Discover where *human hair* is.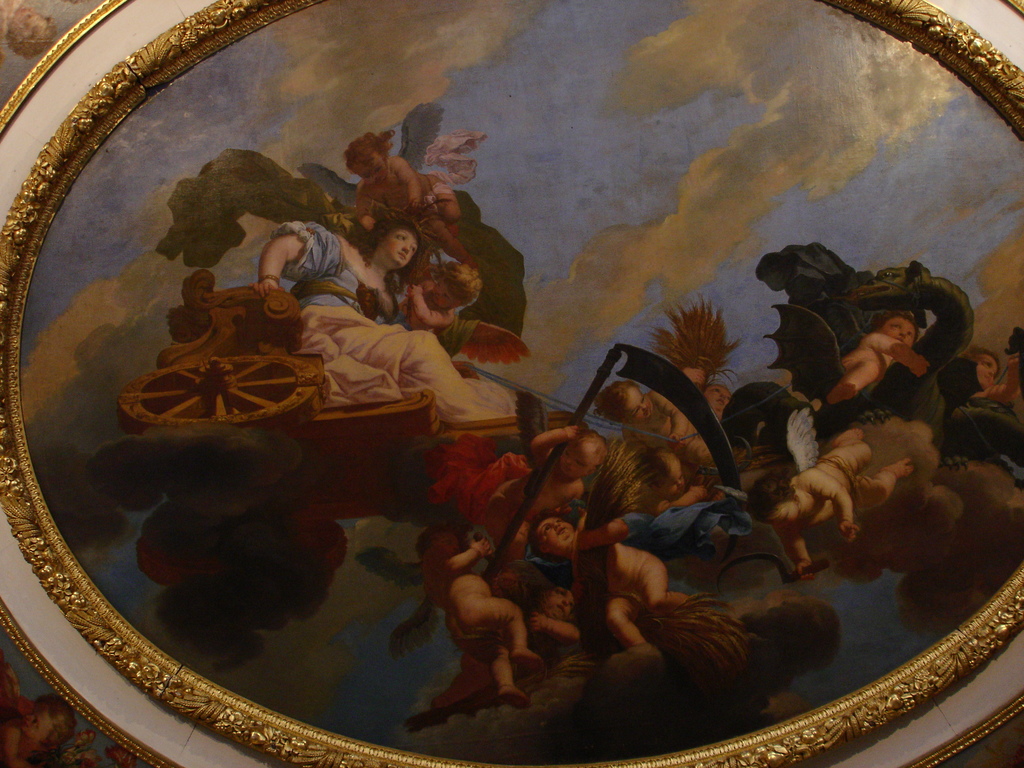
Discovered at (363,217,422,242).
